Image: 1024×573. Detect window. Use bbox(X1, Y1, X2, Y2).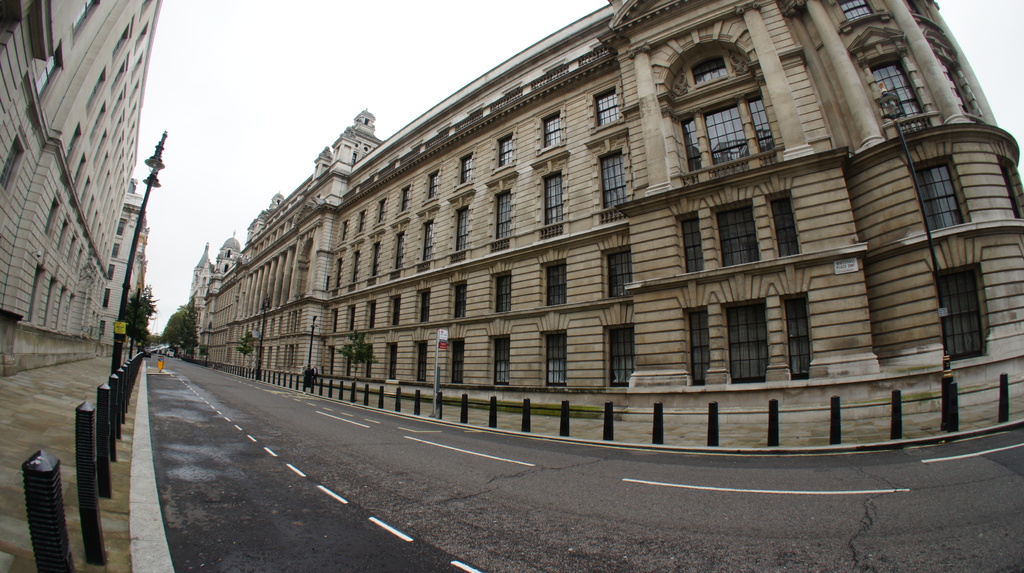
bbox(365, 346, 374, 379).
